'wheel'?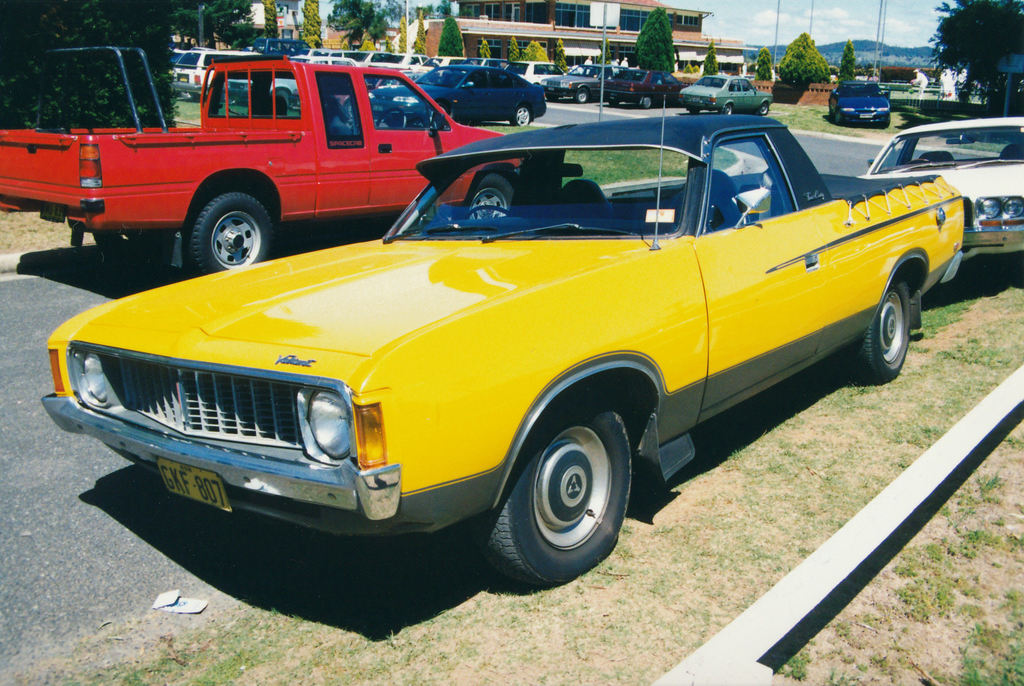
(836, 113, 846, 122)
